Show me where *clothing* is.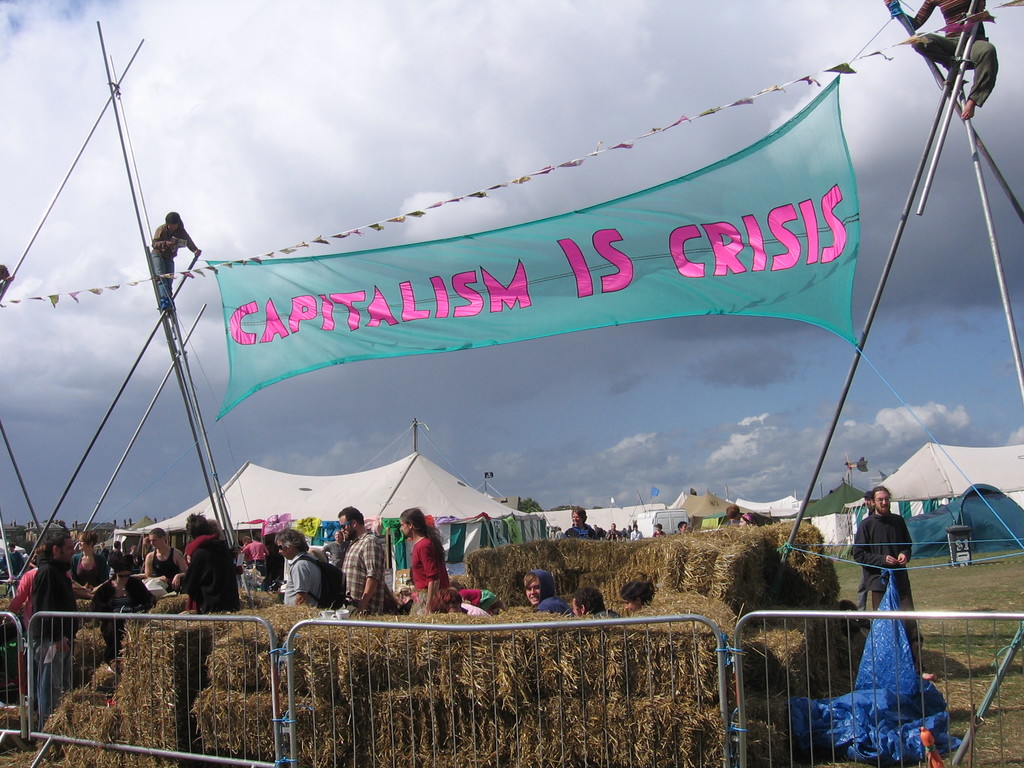
*clothing* is at select_region(149, 542, 186, 598).
